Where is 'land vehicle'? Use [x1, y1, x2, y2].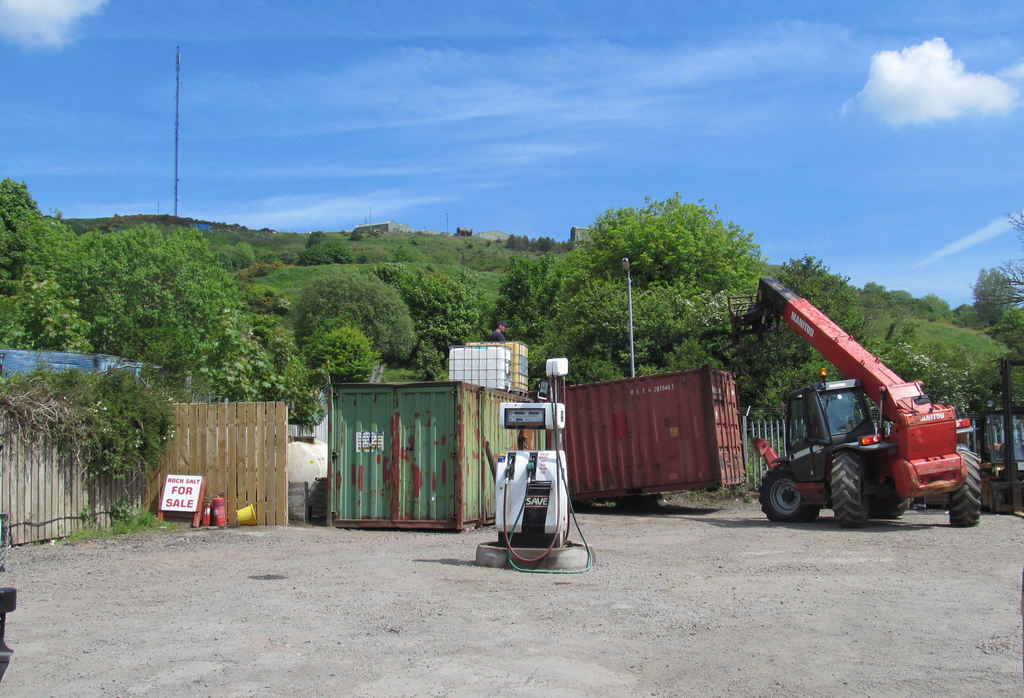
[965, 353, 1023, 514].
